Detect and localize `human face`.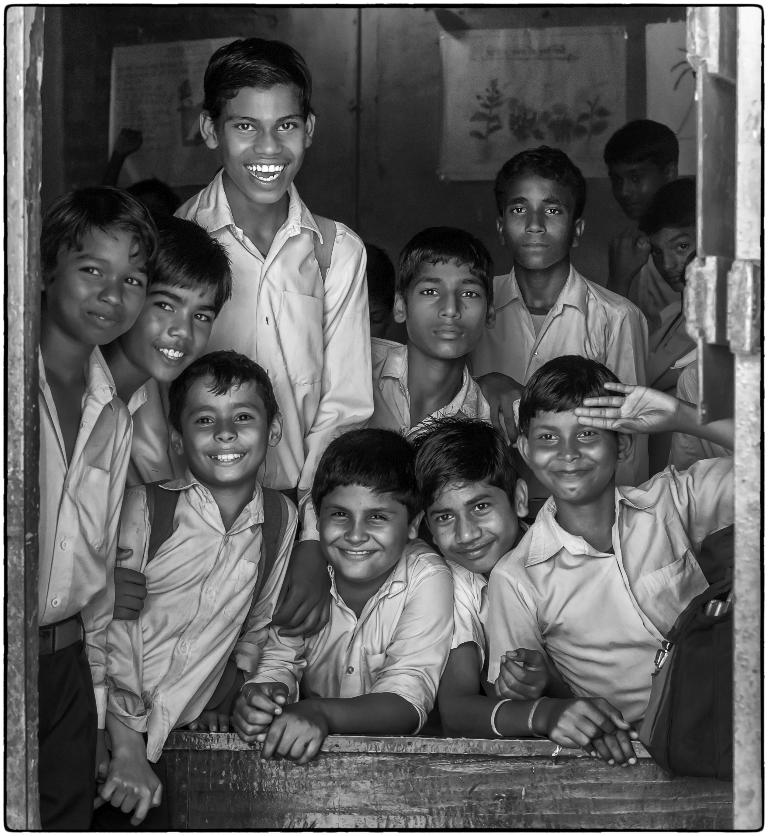
Localized at 47,227,144,343.
